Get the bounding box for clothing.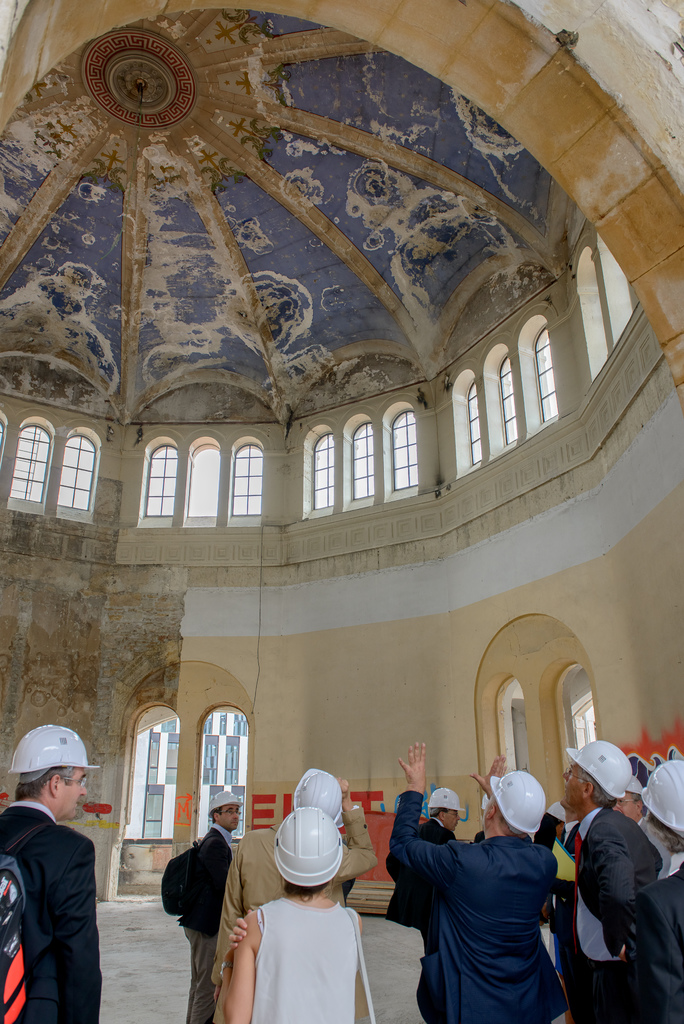
<bbox>254, 888, 358, 1023</bbox>.
